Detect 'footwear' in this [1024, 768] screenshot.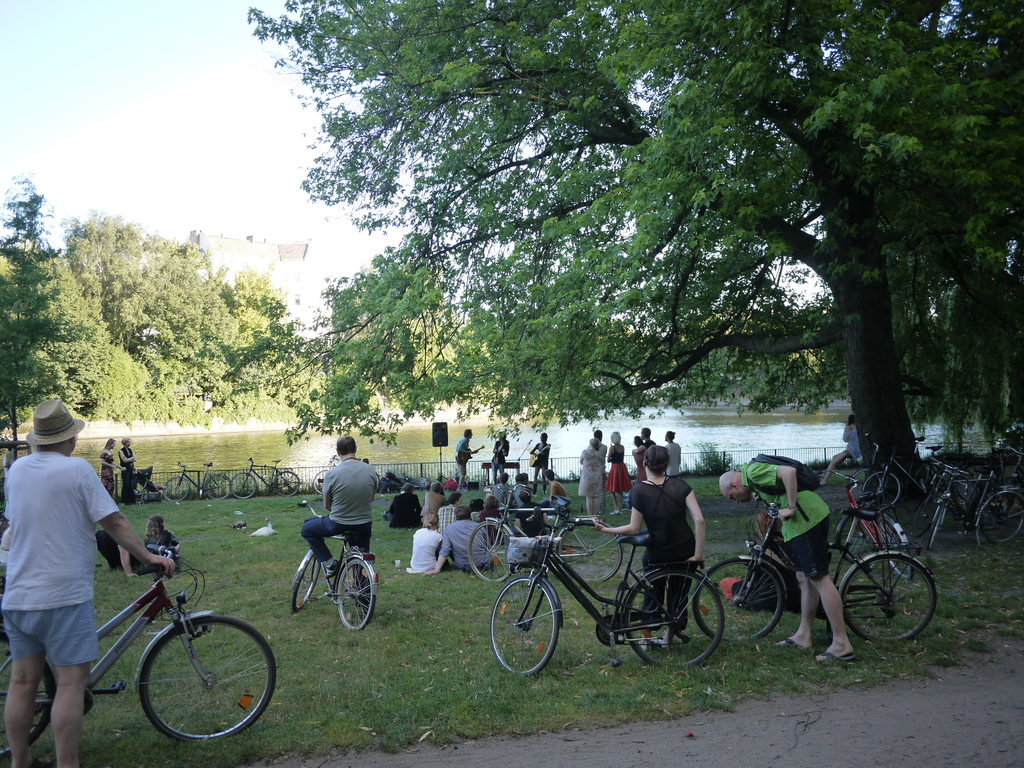
Detection: 813/647/852/662.
